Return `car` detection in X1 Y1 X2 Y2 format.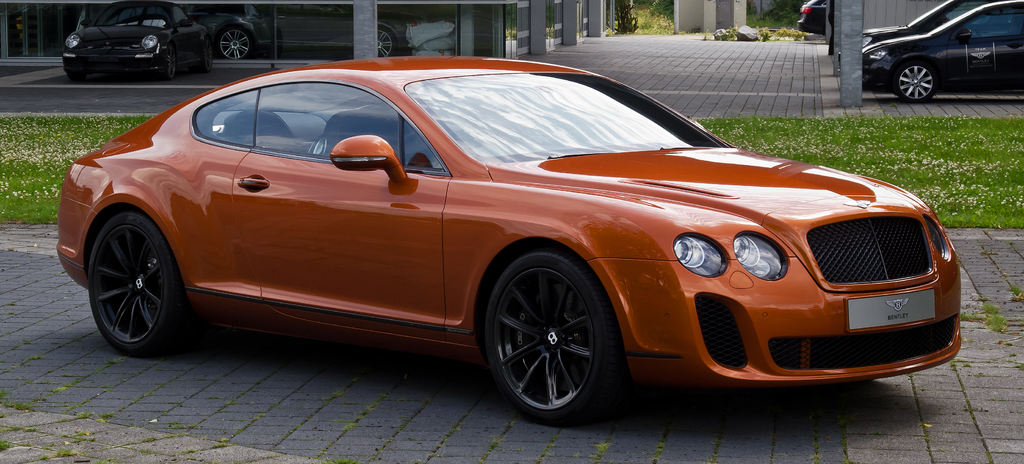
797 0 829 37.
